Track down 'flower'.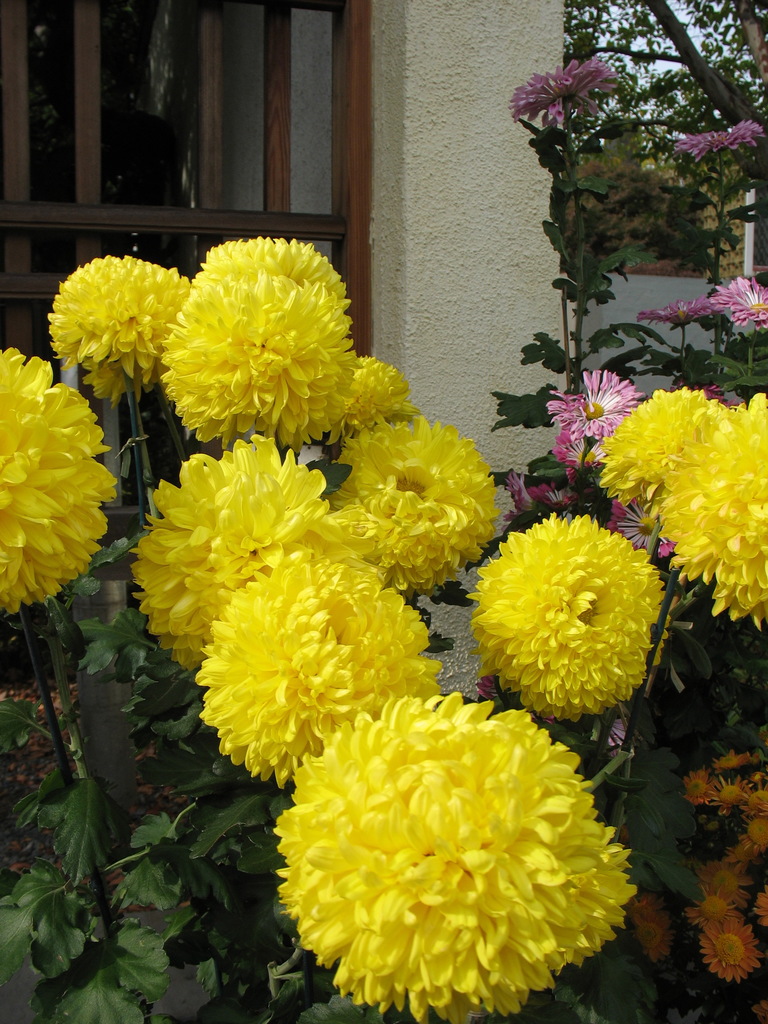
Tracked to Rect(749, 886, 767, 929).
